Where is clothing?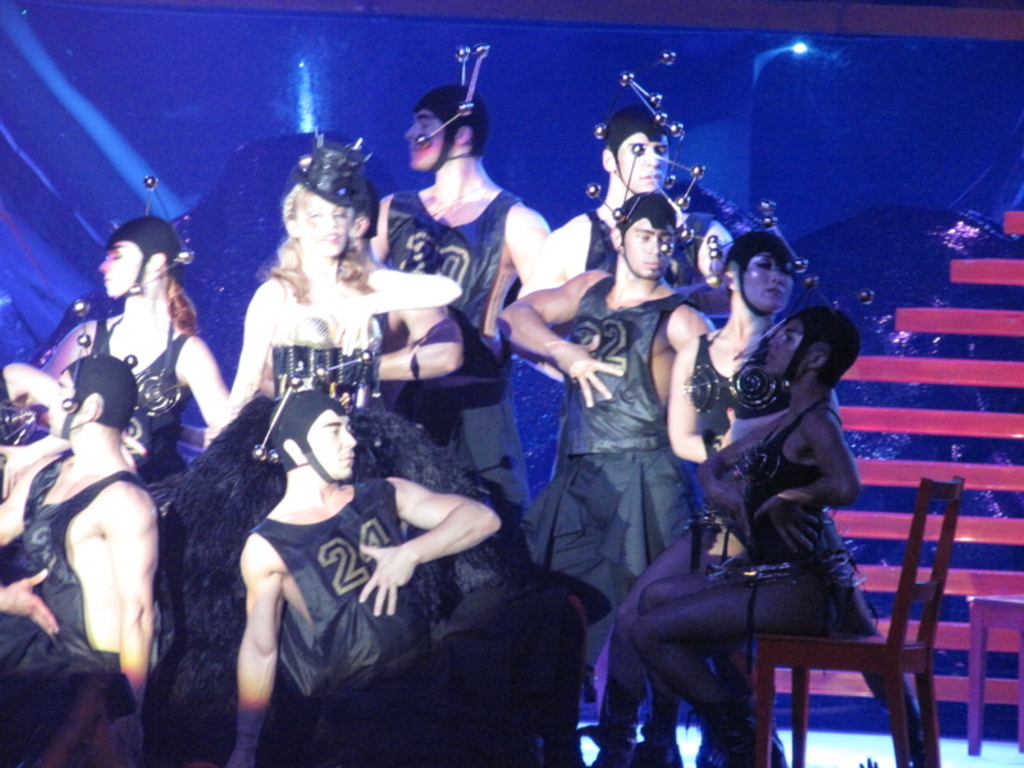
(0,435,165,767).
